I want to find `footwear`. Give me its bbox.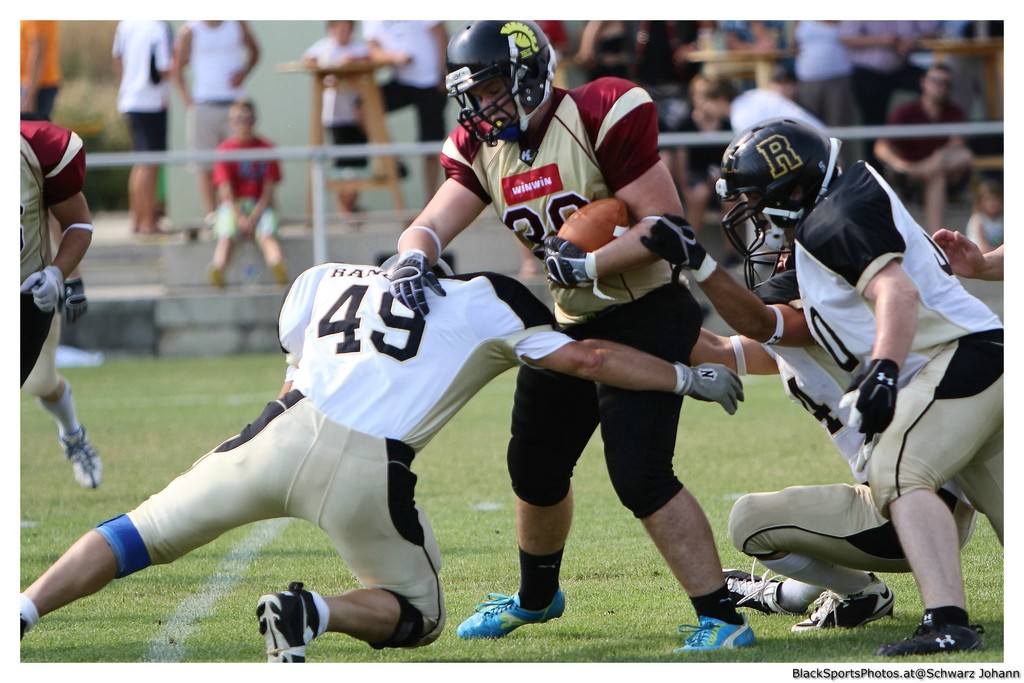
876 627 1021 658.
